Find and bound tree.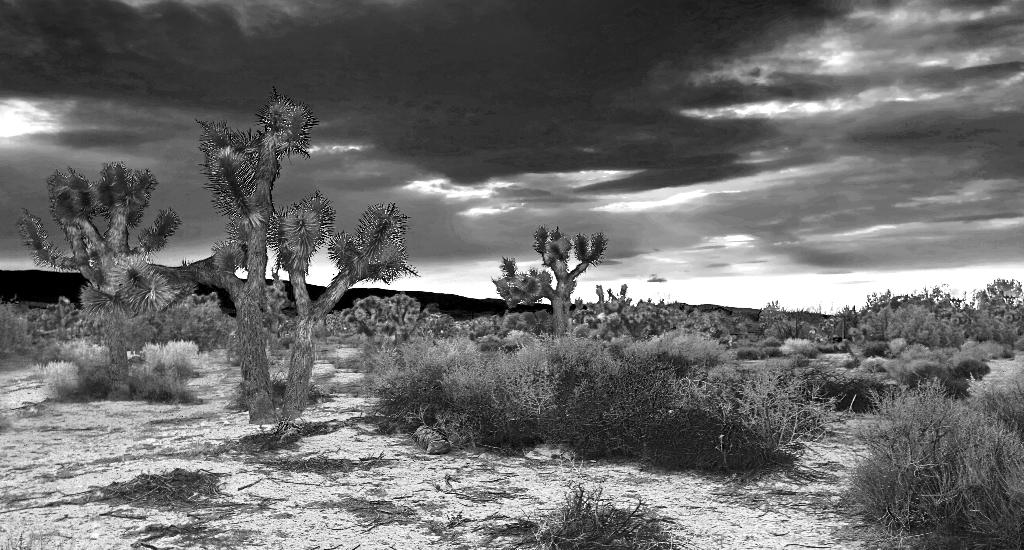
Bound: {"left": 15, "top": 162, "right": 181, "bottom": 318}.
